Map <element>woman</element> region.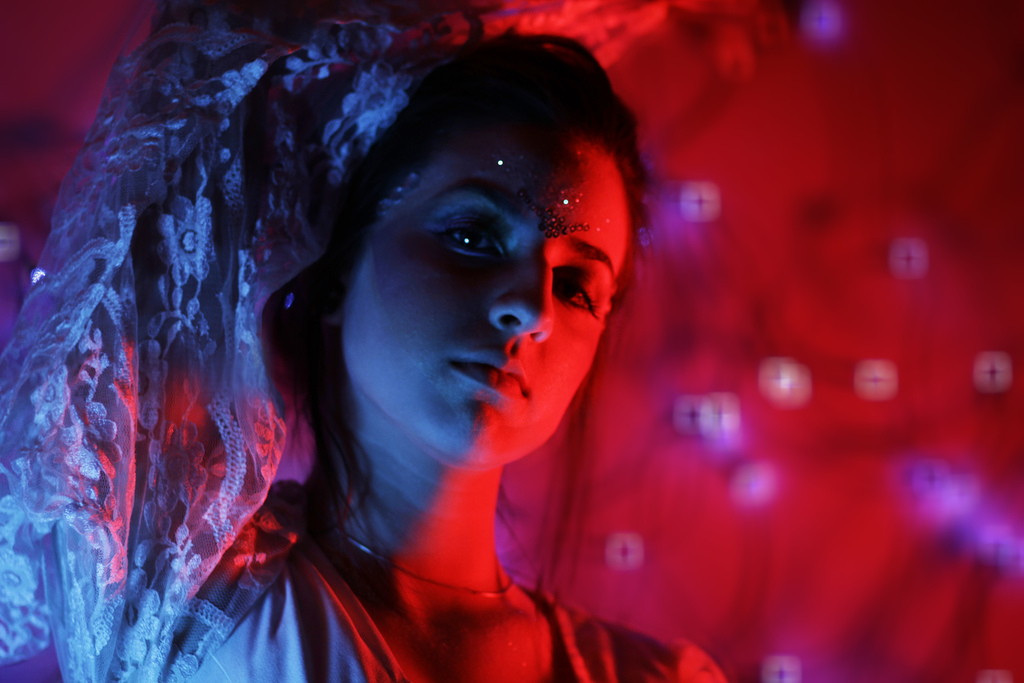
Mapped to region(38, 19, 792, 664).
